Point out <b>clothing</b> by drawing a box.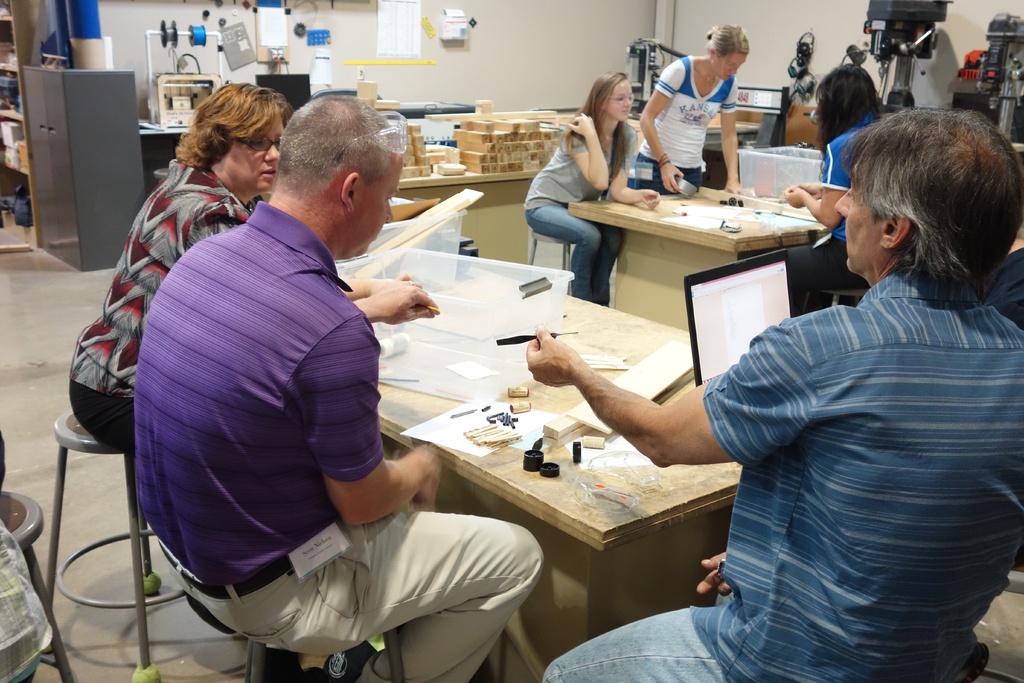
540/270/1023/682.
